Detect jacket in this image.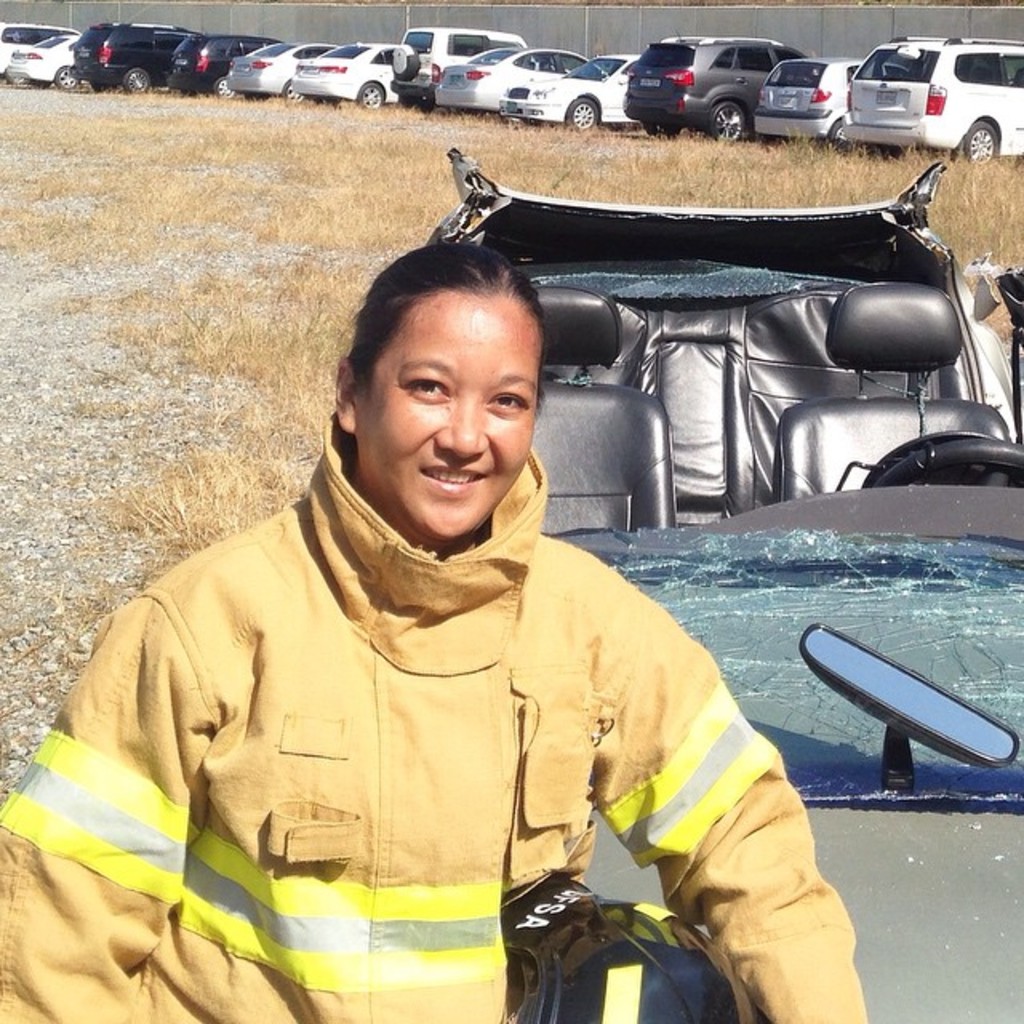
Detection: 24,331,837,1023.
